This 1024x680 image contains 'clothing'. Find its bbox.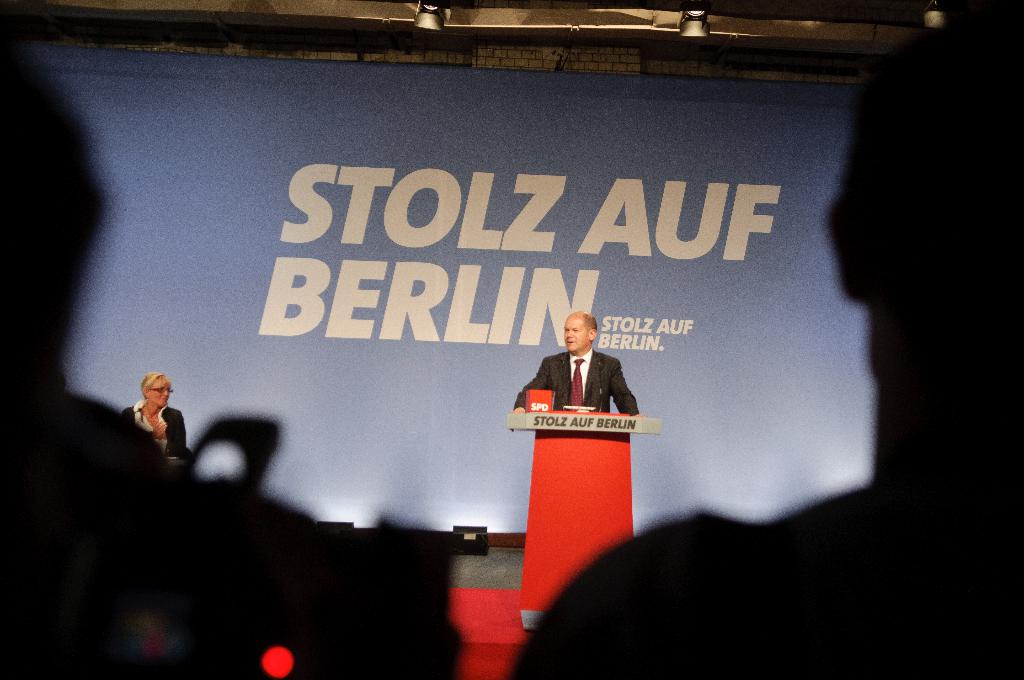
Rect(123, 403, 188, 456).
